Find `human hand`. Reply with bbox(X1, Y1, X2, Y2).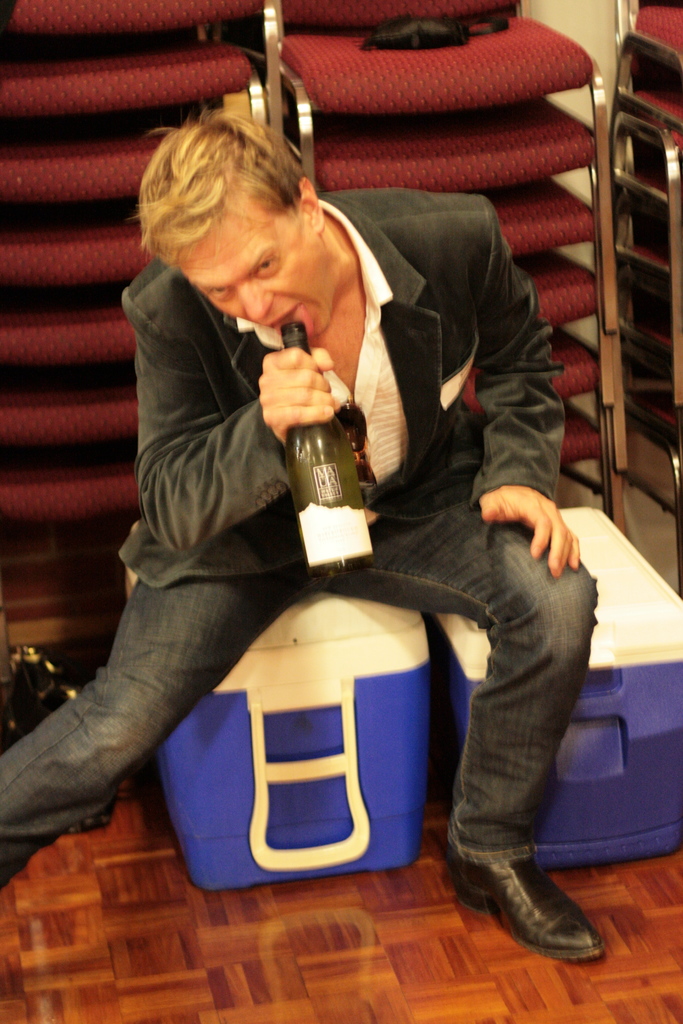
bbox(265, 340, 354, 431).
